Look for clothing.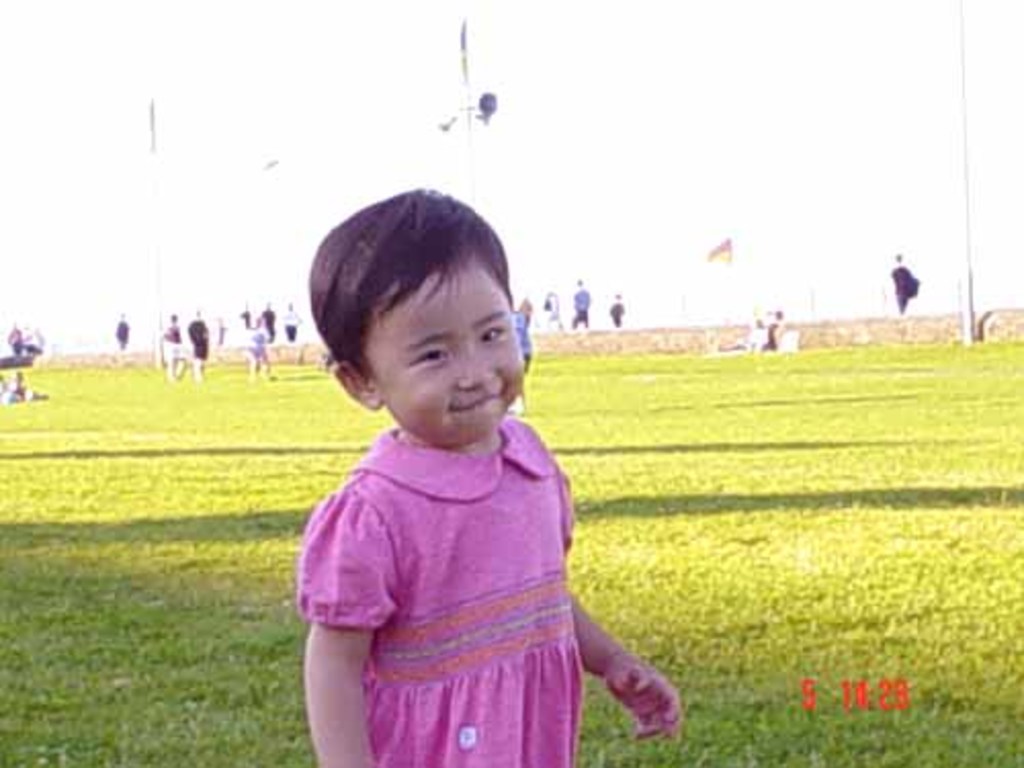
Found: 891, 266, 909, 311.
